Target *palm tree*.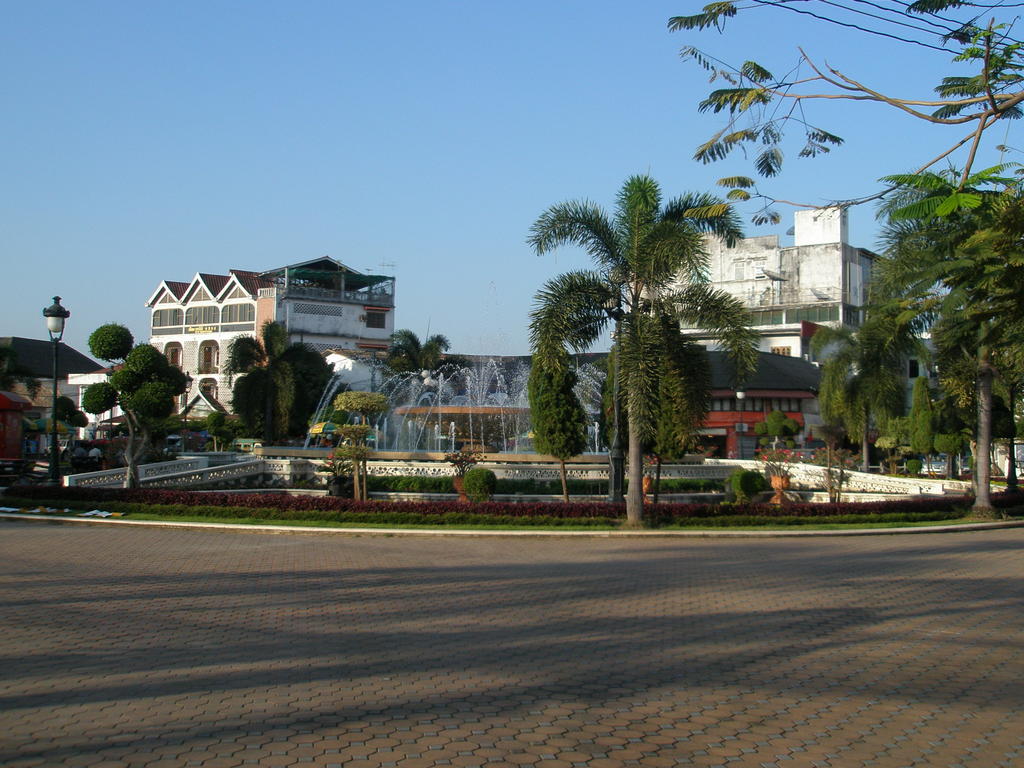
Target region: left=537, top=184, right=764, bottom=504.
